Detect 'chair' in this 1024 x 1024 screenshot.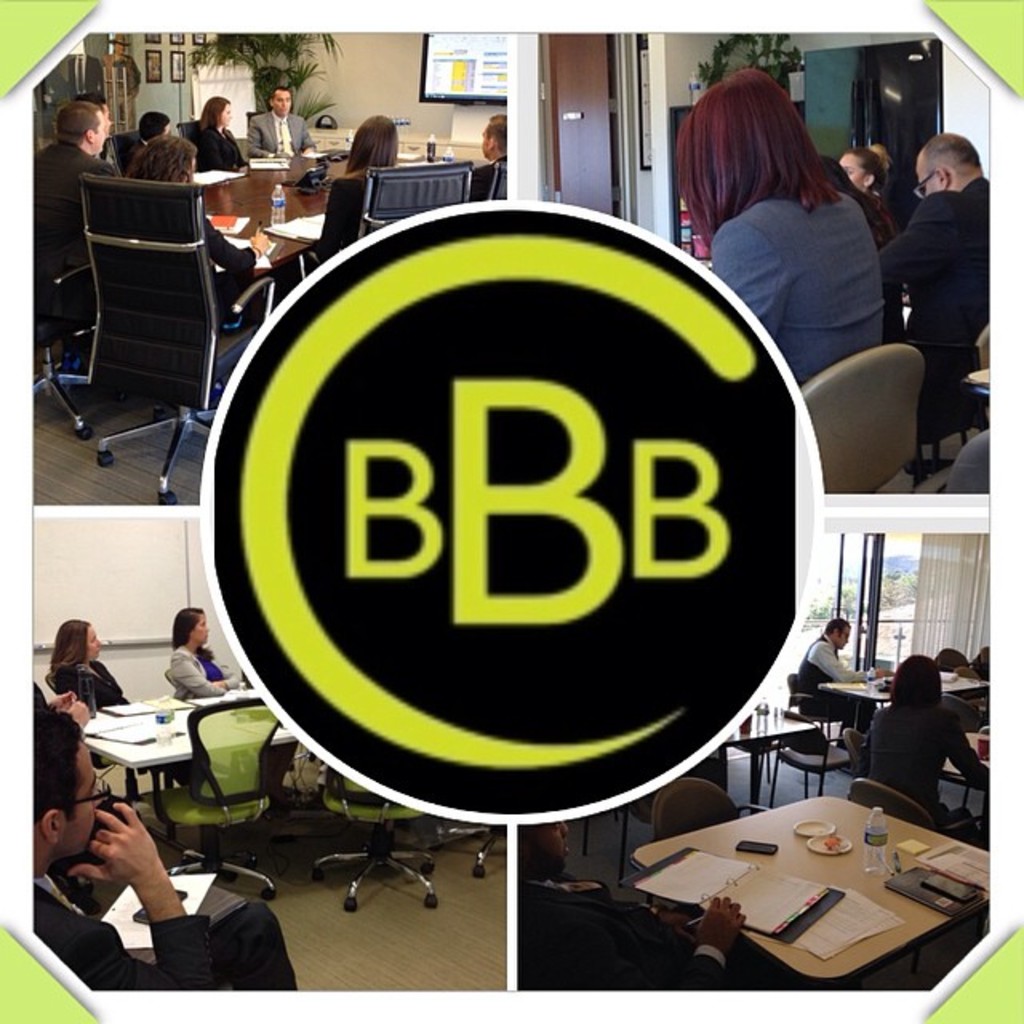
Detection: bbox=[650, 773, 781, 846].
